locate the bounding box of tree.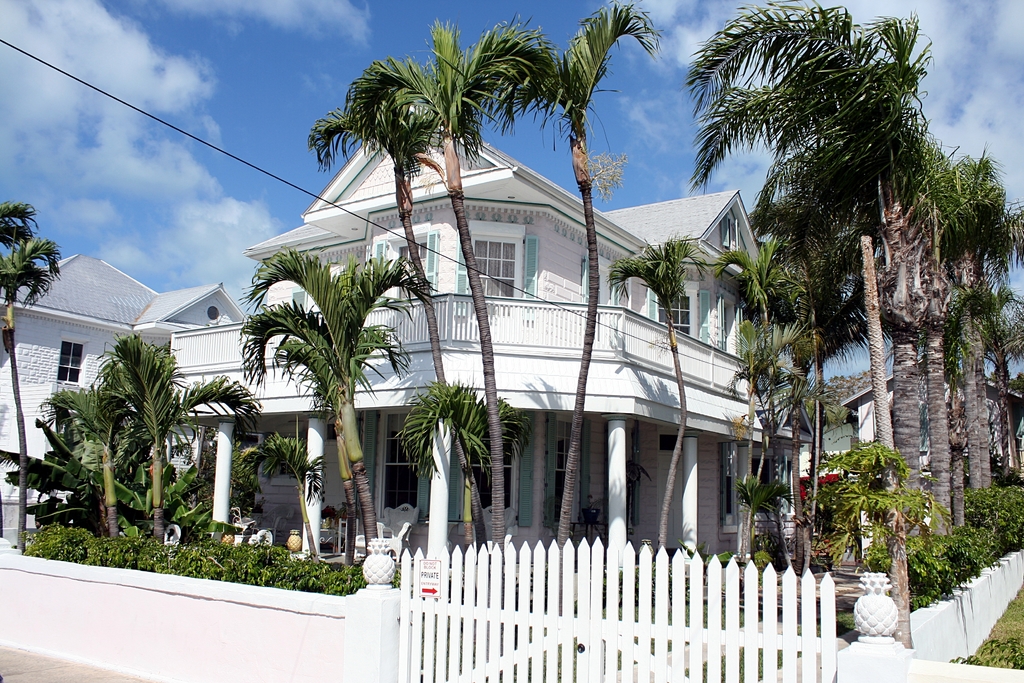
Bounding box: locate(493, 3, 661, 545).
